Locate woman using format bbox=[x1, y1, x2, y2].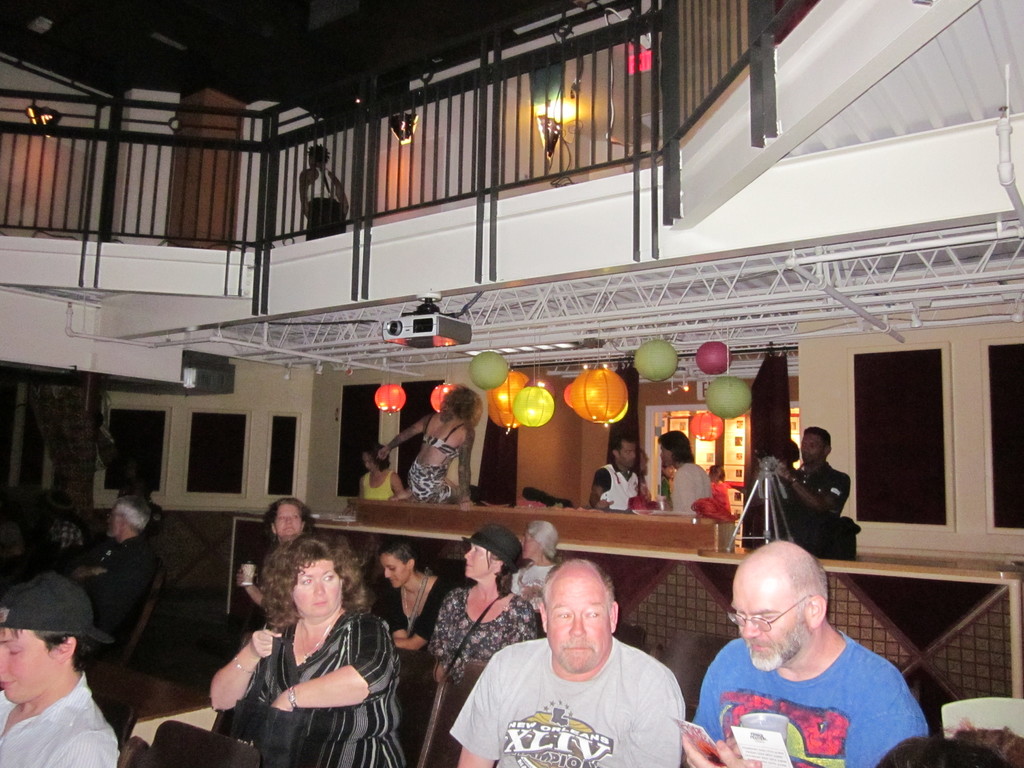
bbox=[372, 385, 483, 510].
